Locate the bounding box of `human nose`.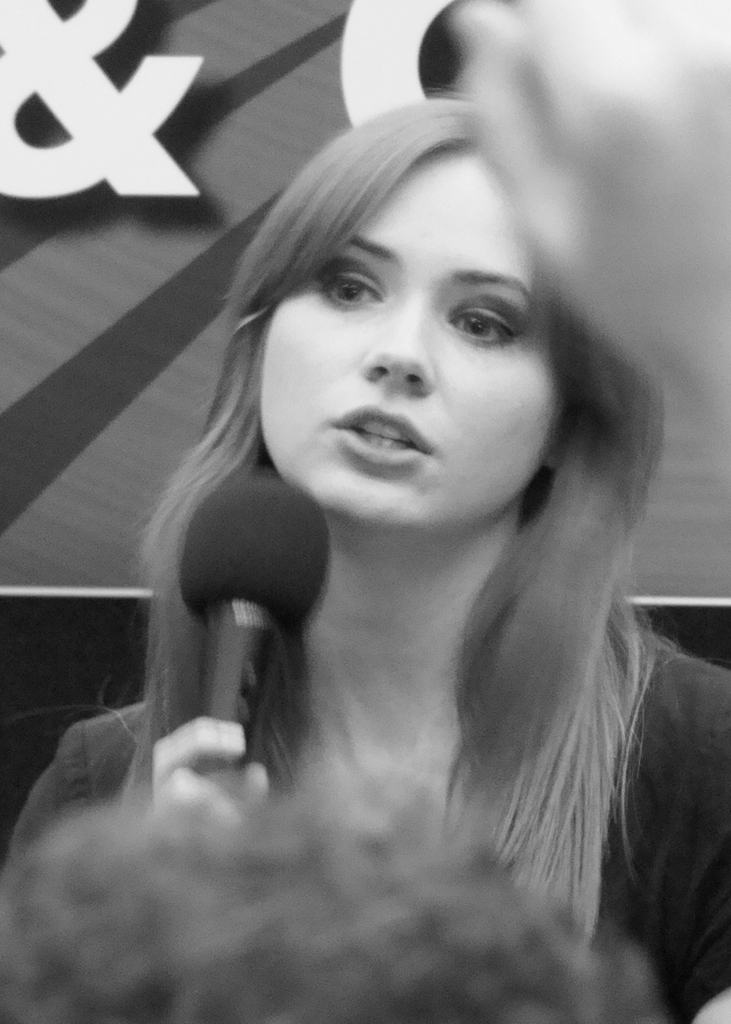
Bounding box: 356 312 432 391.
